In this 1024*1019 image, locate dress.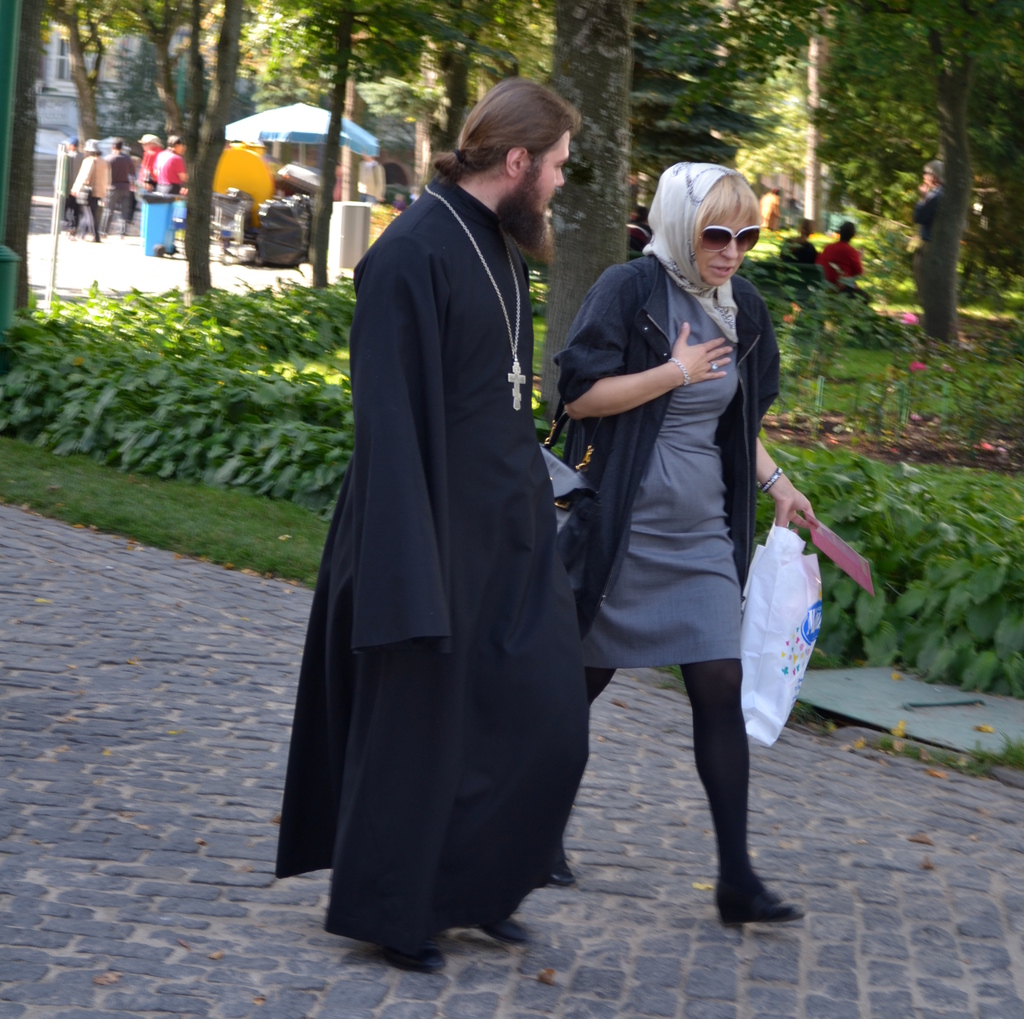
Bounding box: [275, 223, 588, 919].
